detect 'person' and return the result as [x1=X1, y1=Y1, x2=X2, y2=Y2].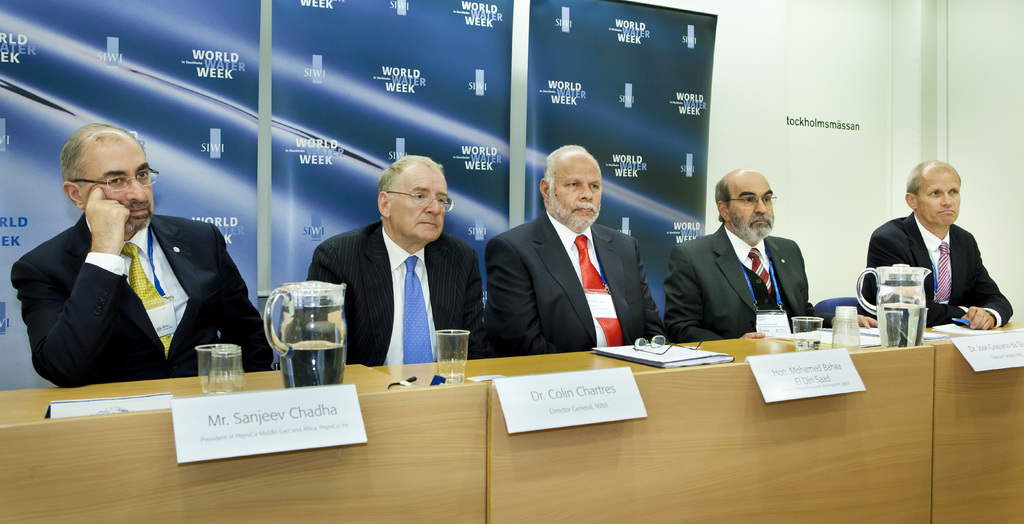
[x1=10, y1=124, x2=273, y2=377].
